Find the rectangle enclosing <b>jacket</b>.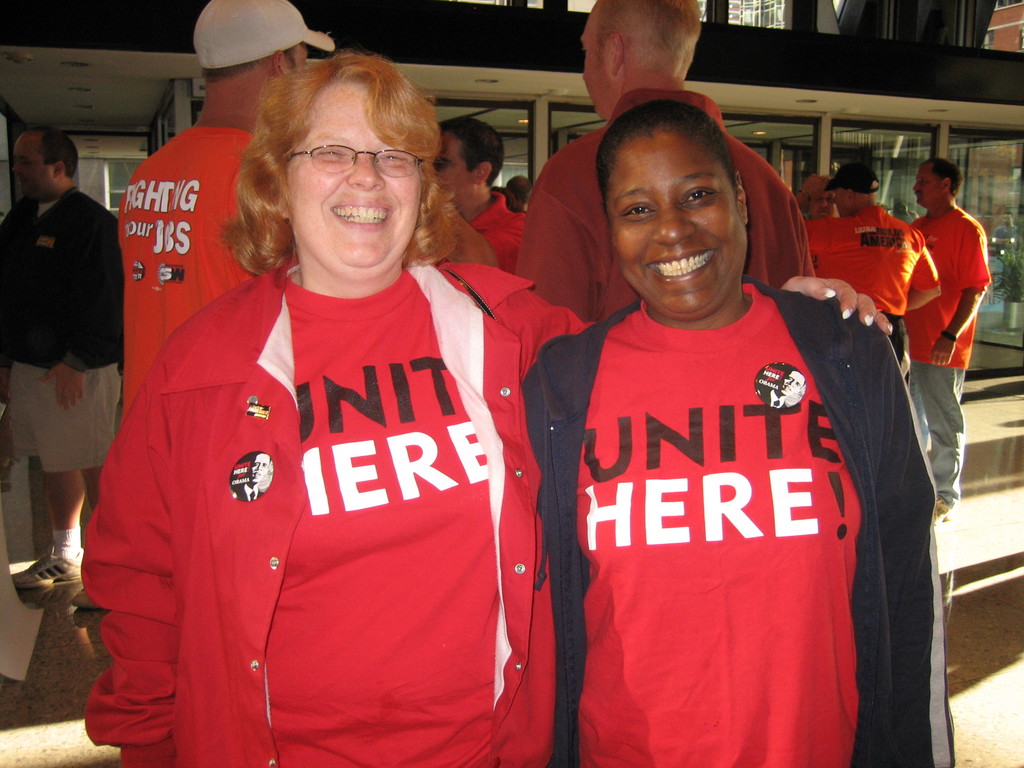
<region>68, 256, 593, 767</region>.
